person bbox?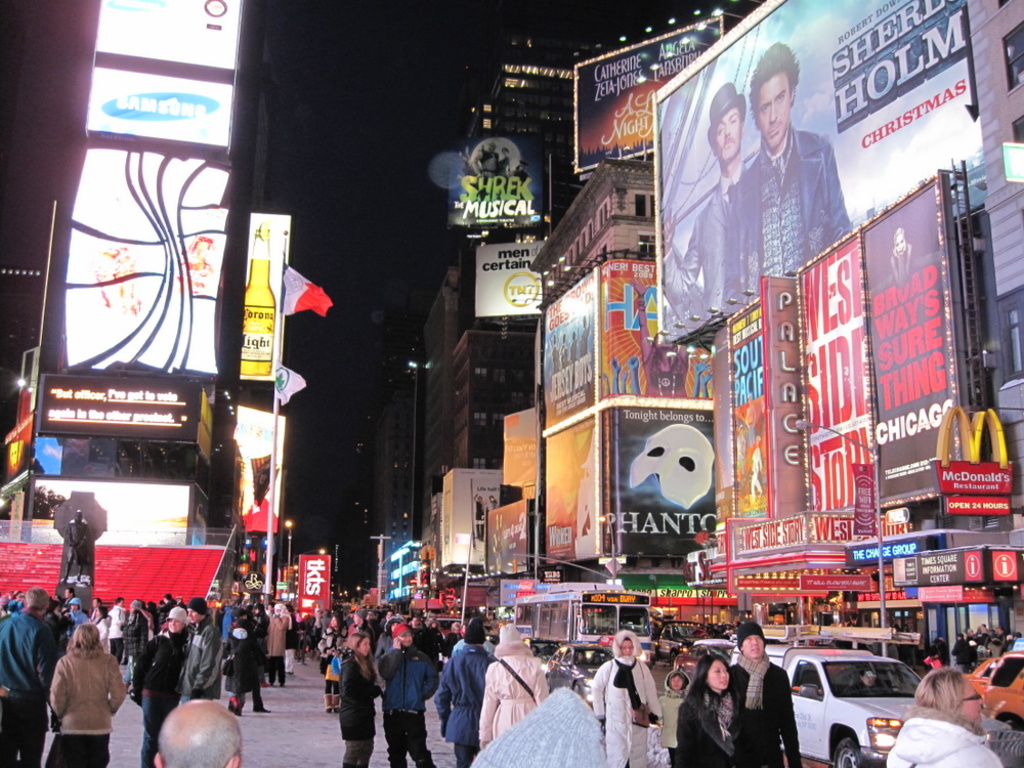
pyautogui.locateOnScreen(884, 228, 920, 283)
